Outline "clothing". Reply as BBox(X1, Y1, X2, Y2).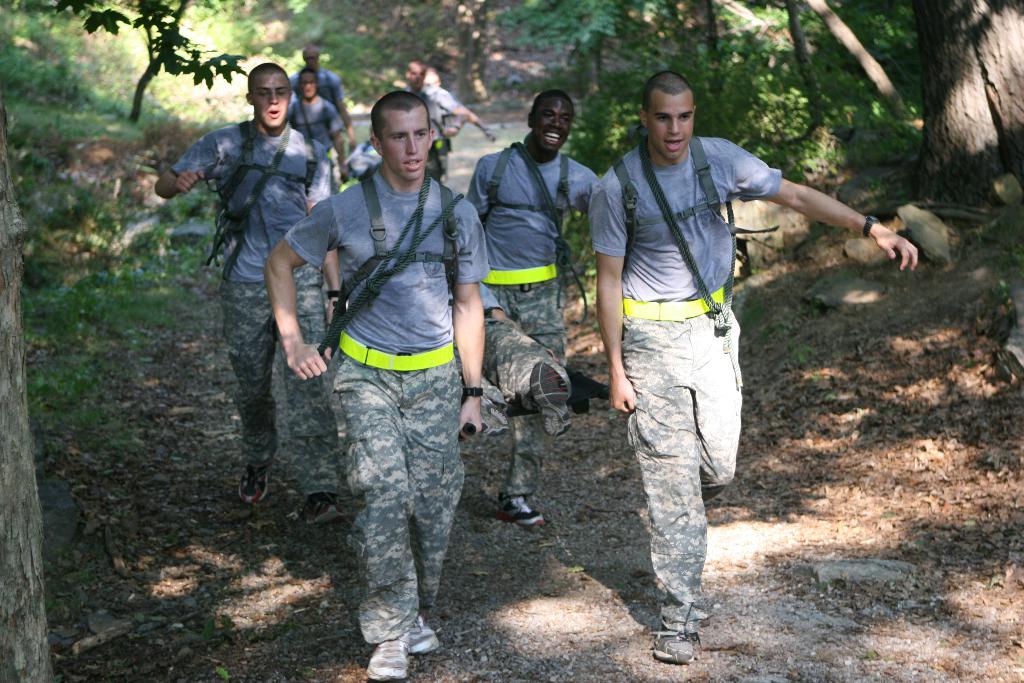
BBox(288, 156, 510, 646).
